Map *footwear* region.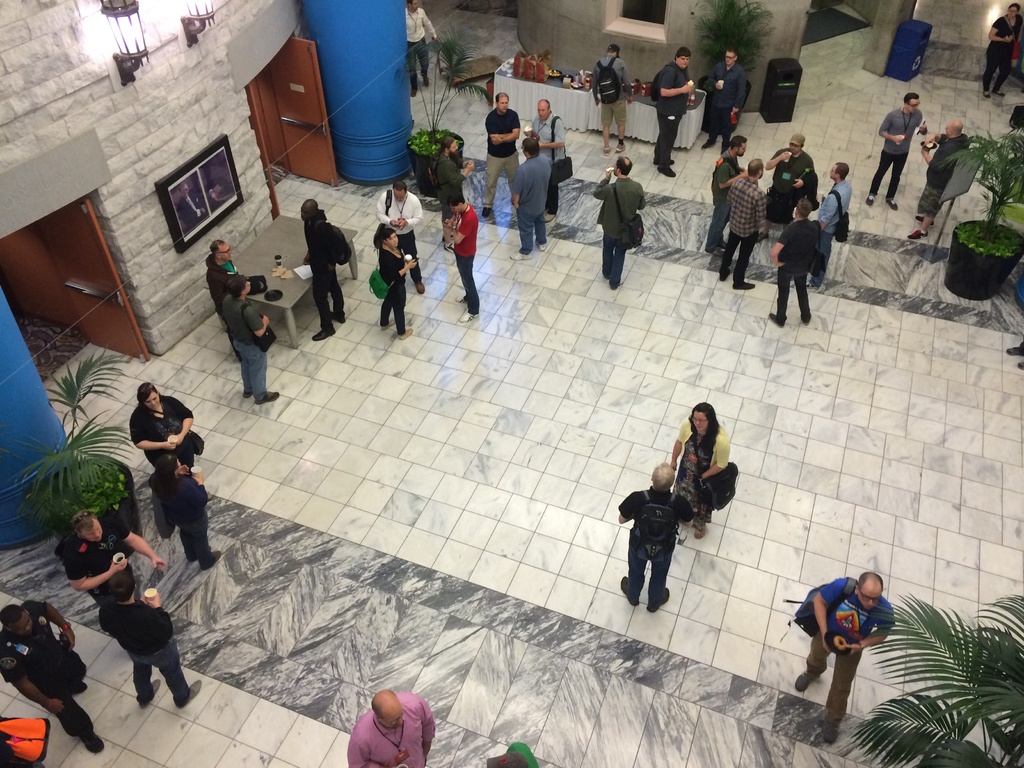
Mapped to (left=510, top=250, right=531, bottom=259).
